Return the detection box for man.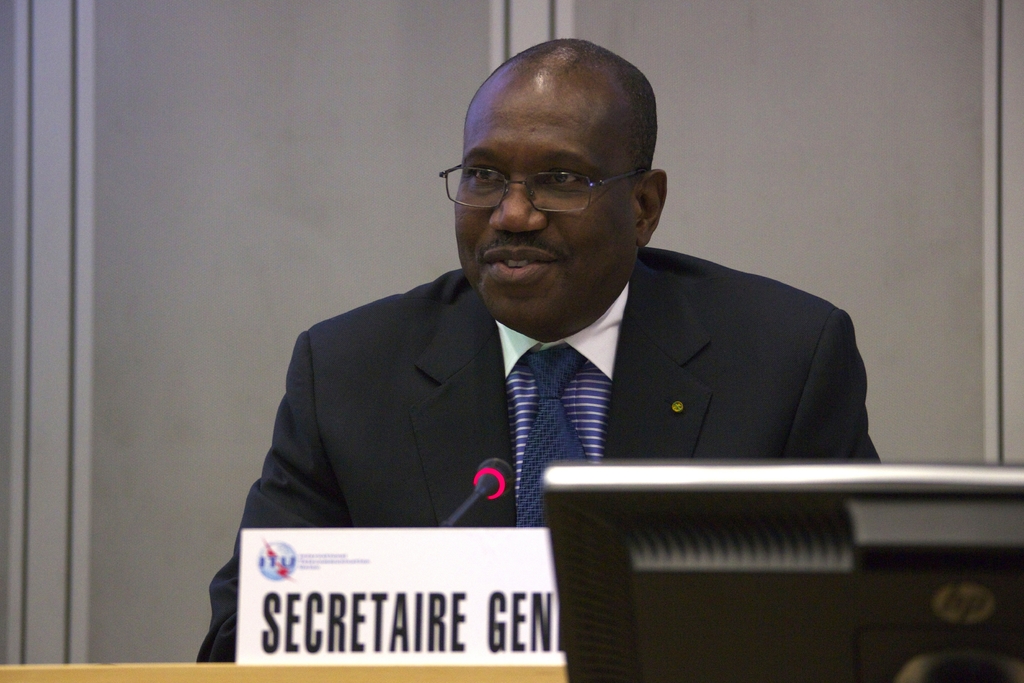
[left=280, top=82, right=895, bottom=586].
